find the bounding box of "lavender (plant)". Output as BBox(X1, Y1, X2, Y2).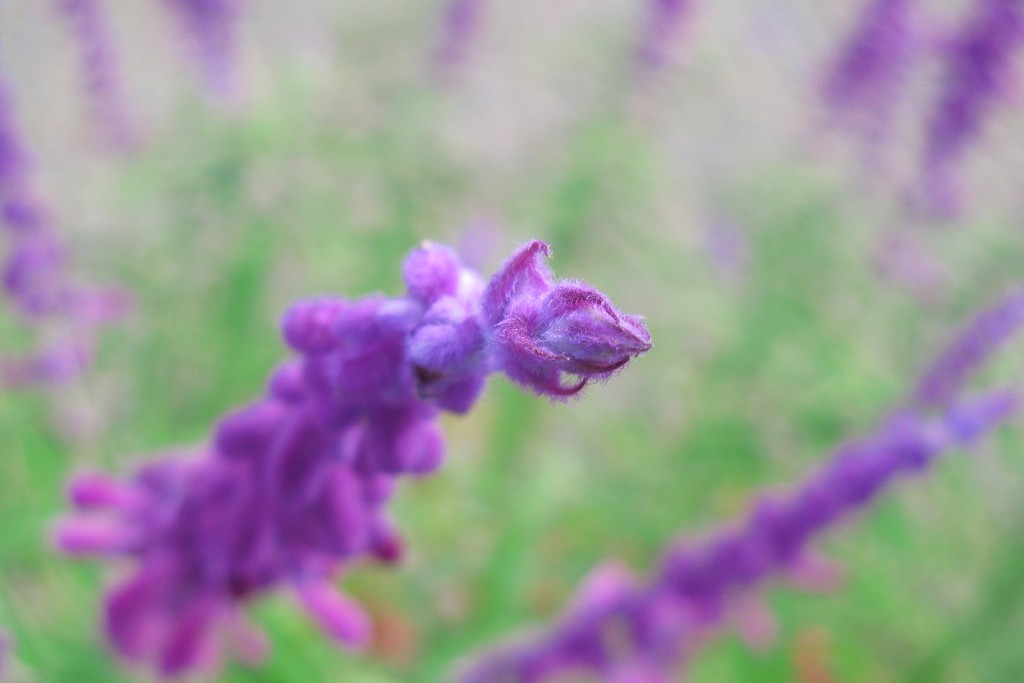
BBox(47, 0, 122, 145).
